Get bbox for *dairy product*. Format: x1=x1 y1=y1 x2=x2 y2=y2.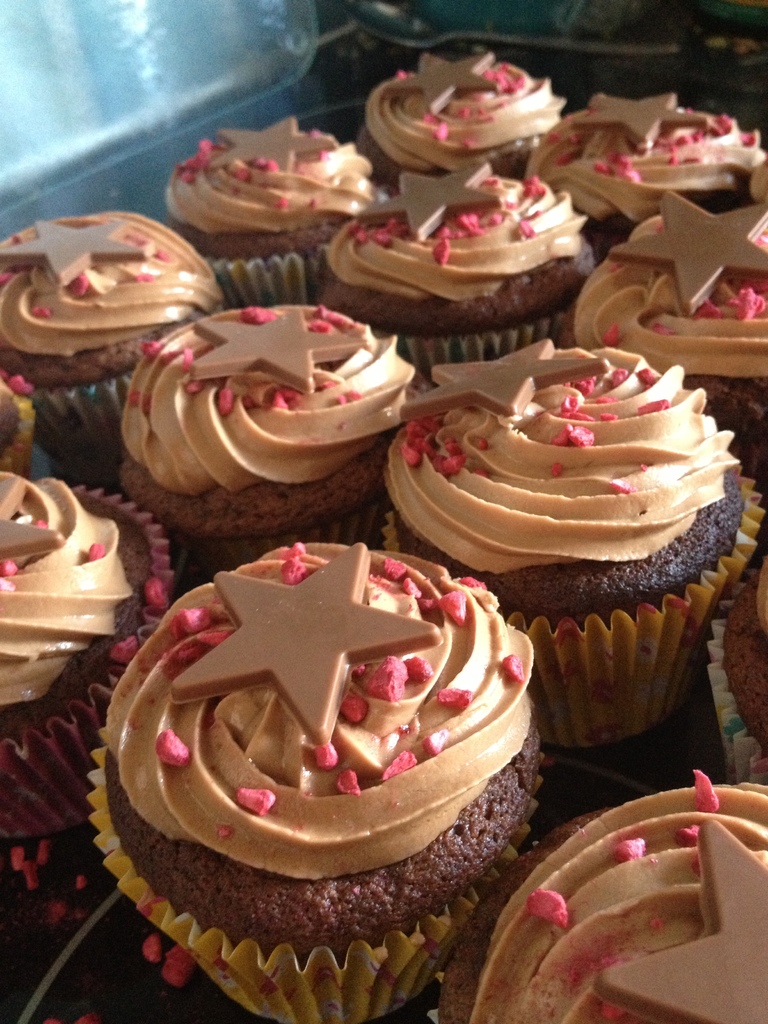
x1=127 y1=290 x2=449 y2=503.
